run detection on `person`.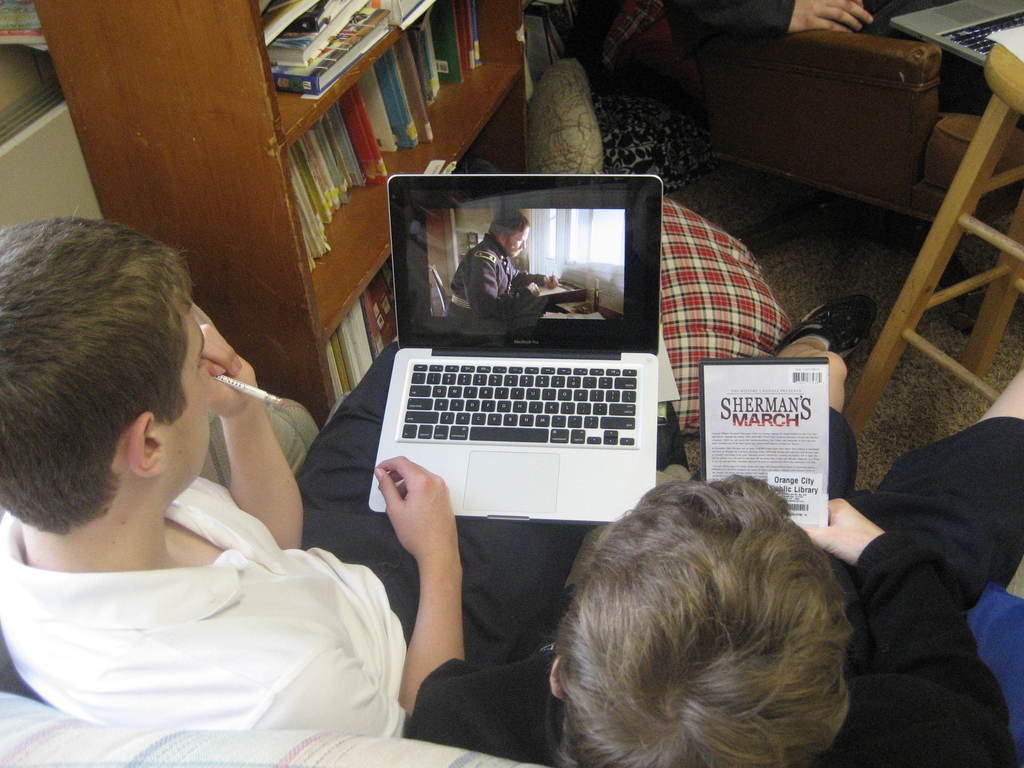
Result: l=411, t=364, r=1023, b=767.
